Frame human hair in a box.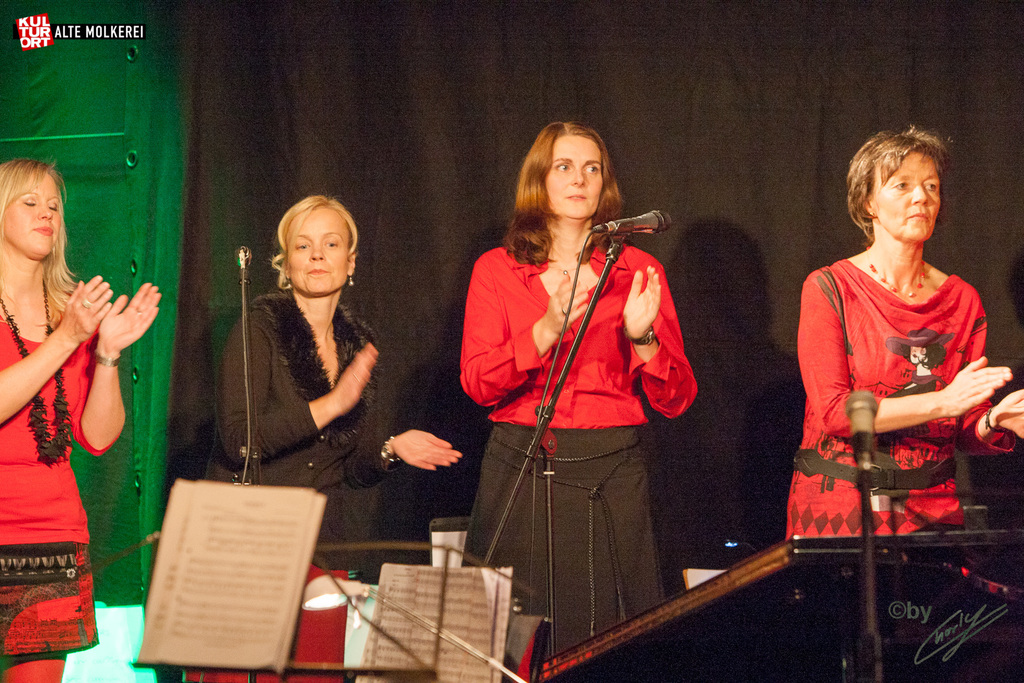
box=[0, 155, 93, 322].
